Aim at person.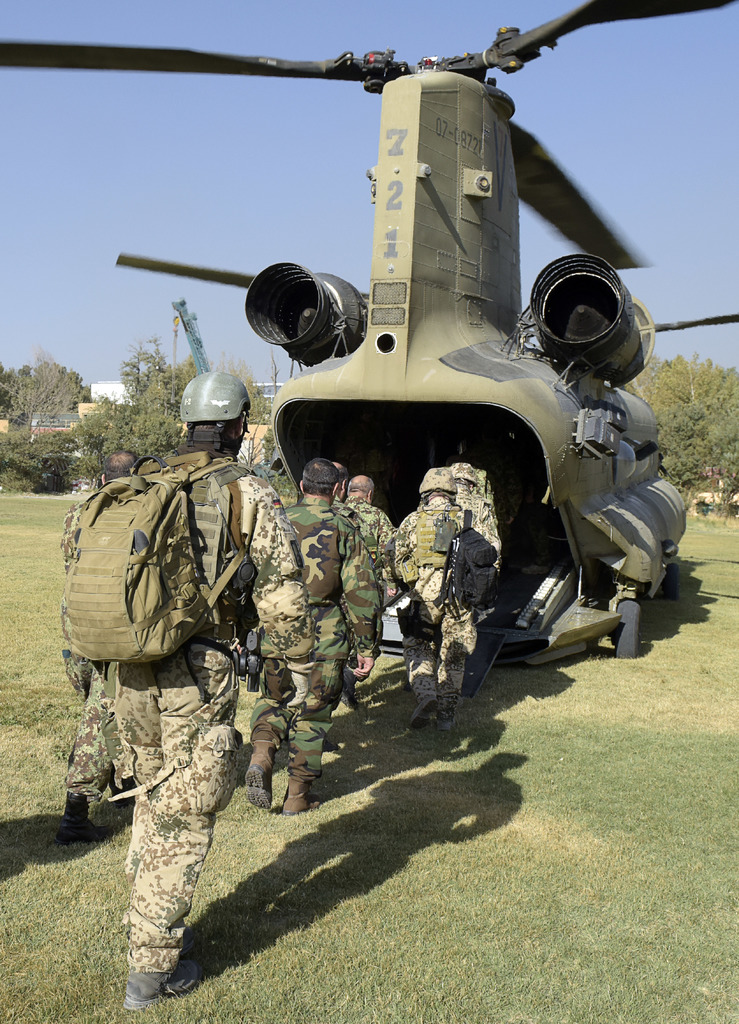
Aimed at 117:369:316:1009.
